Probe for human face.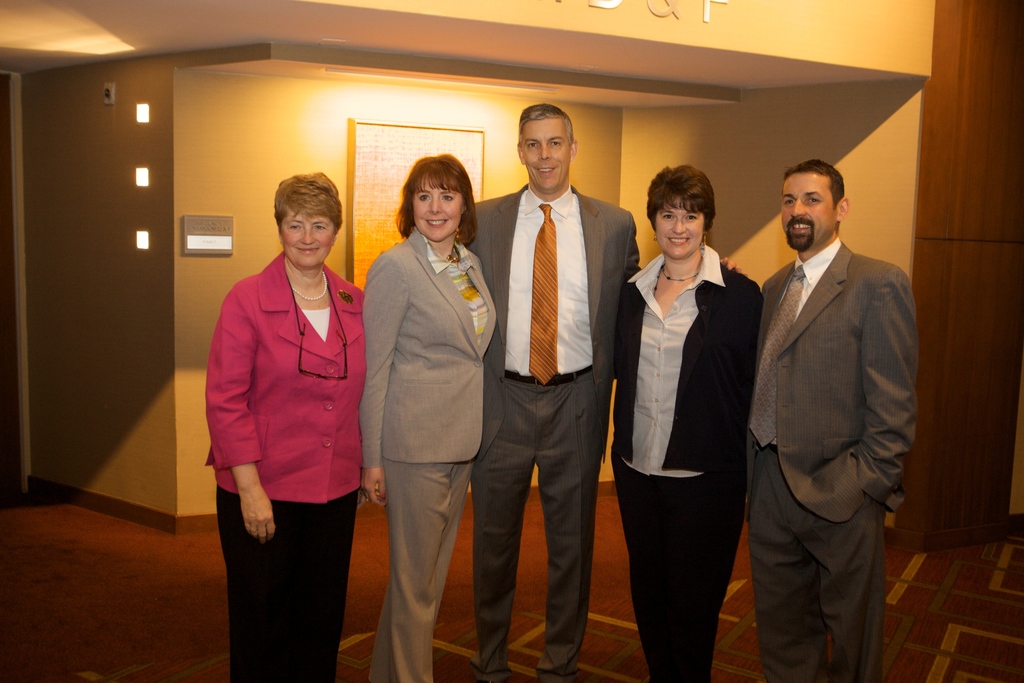
Probe result: 785,175,838,250.
